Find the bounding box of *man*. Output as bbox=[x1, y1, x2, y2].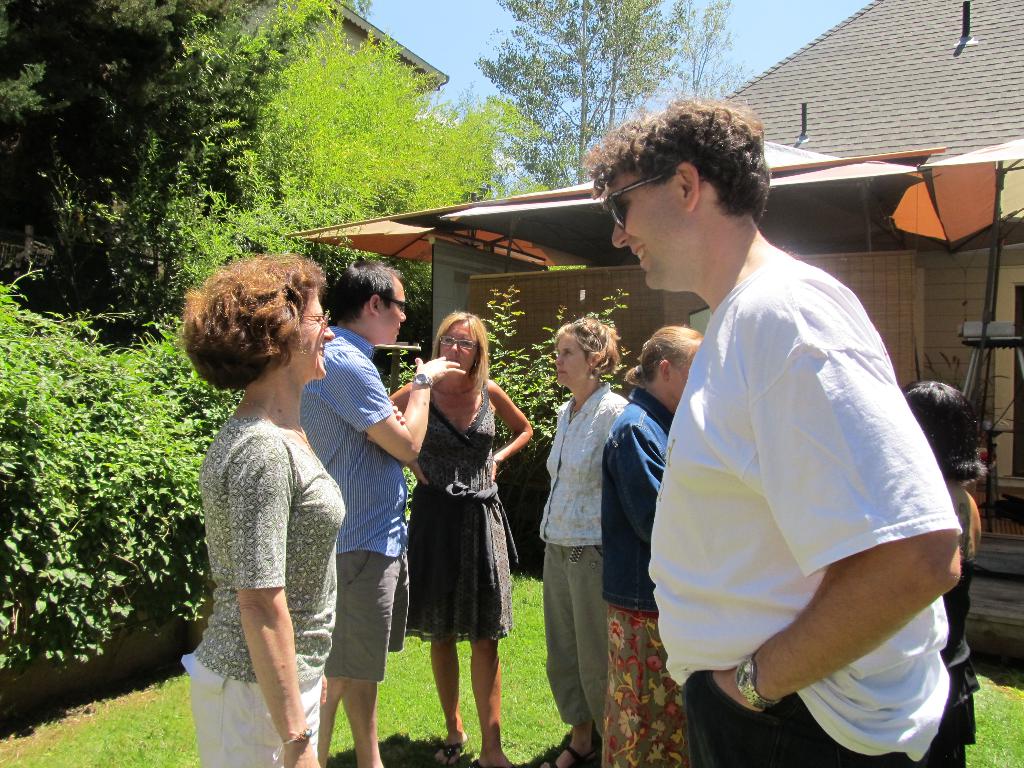
bbox=[600, 116, 974, 764].
